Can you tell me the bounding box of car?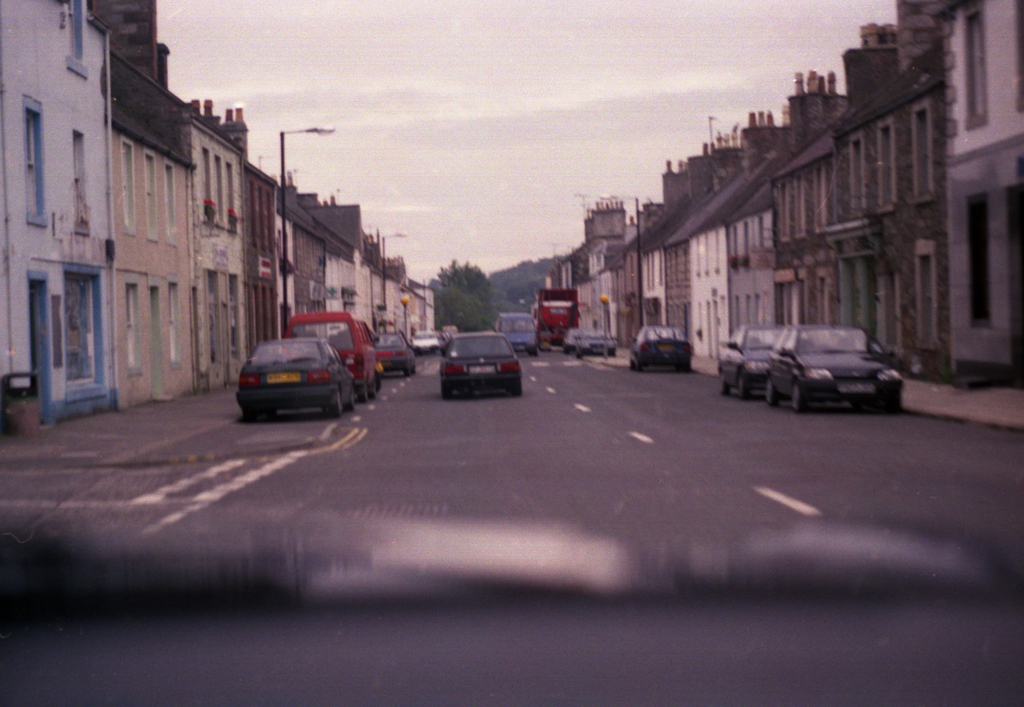
Rect(234, 335, 359, 423).
